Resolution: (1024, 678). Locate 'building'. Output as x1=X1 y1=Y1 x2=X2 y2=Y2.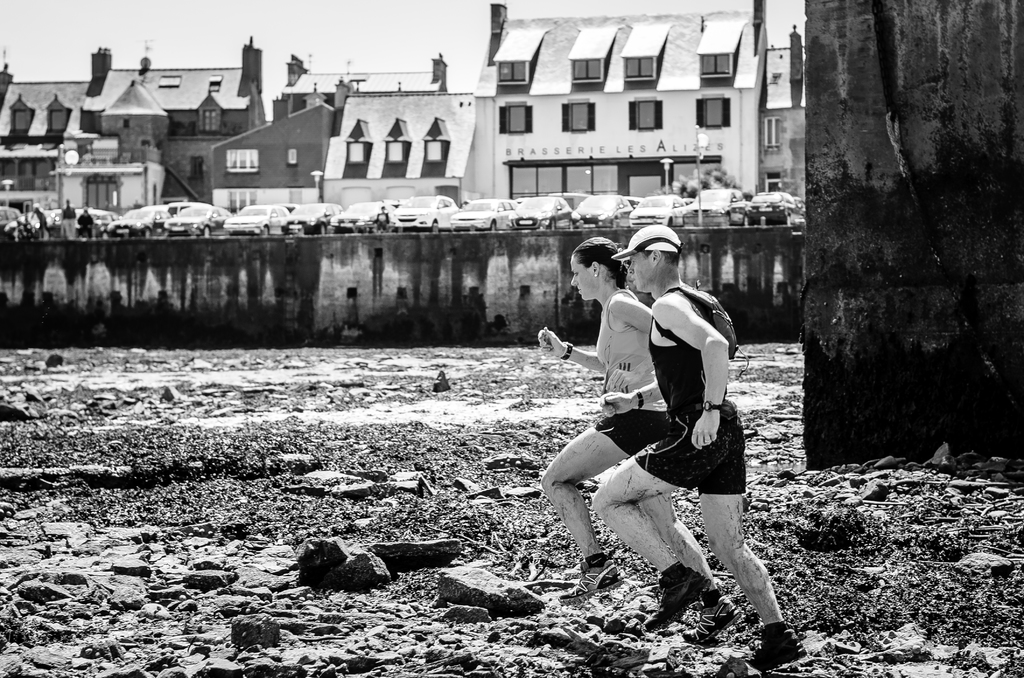
x1=0 y1=0 x2=810 y2=196.
